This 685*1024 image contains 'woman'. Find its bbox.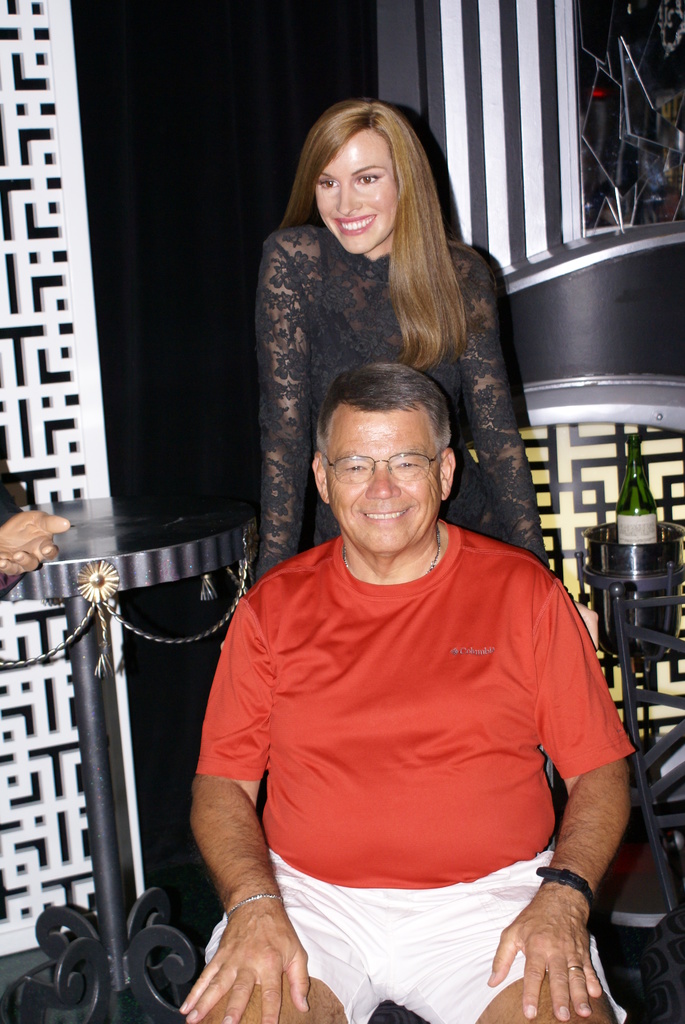
{"x1": 229, "y1": 117, "x2": 562, "y2": 772}.
